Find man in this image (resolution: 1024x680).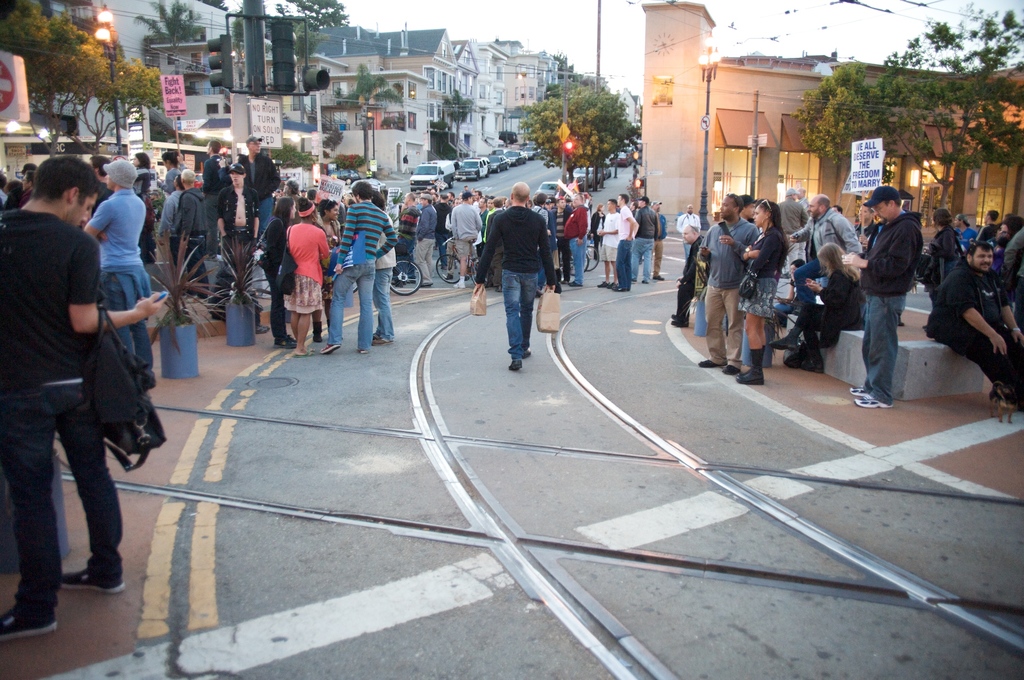
[x1=927, y1=239, x2=1023, y2=408].
